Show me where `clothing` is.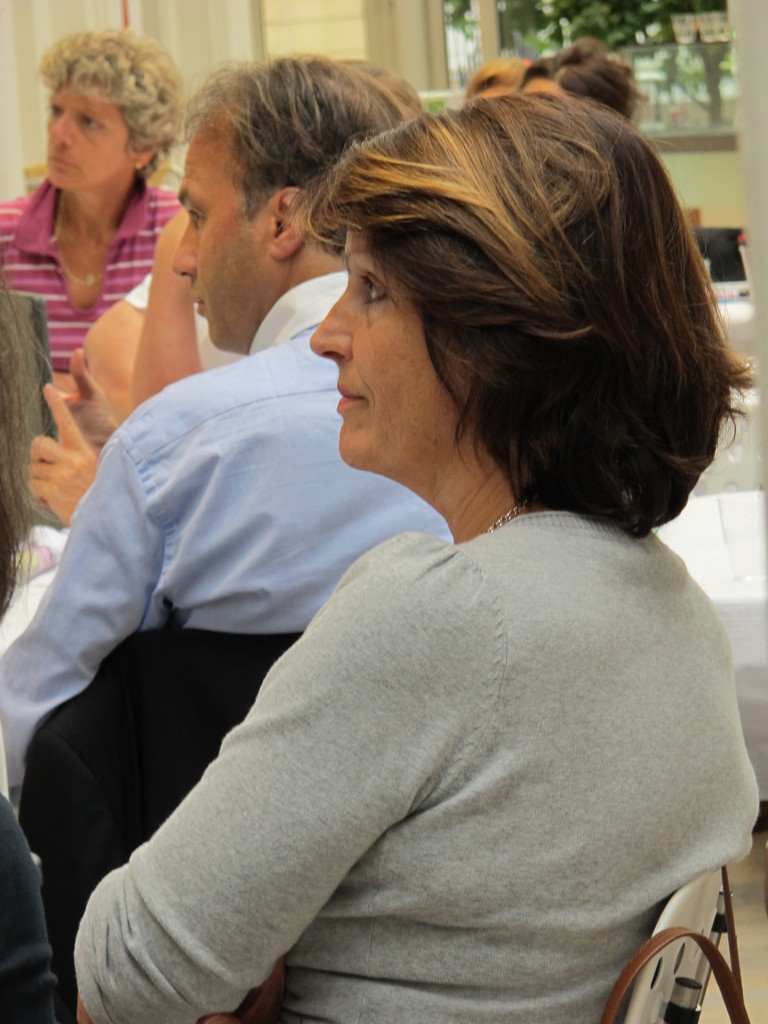
`clothing` is at region(54, 509, 767, 1023).
